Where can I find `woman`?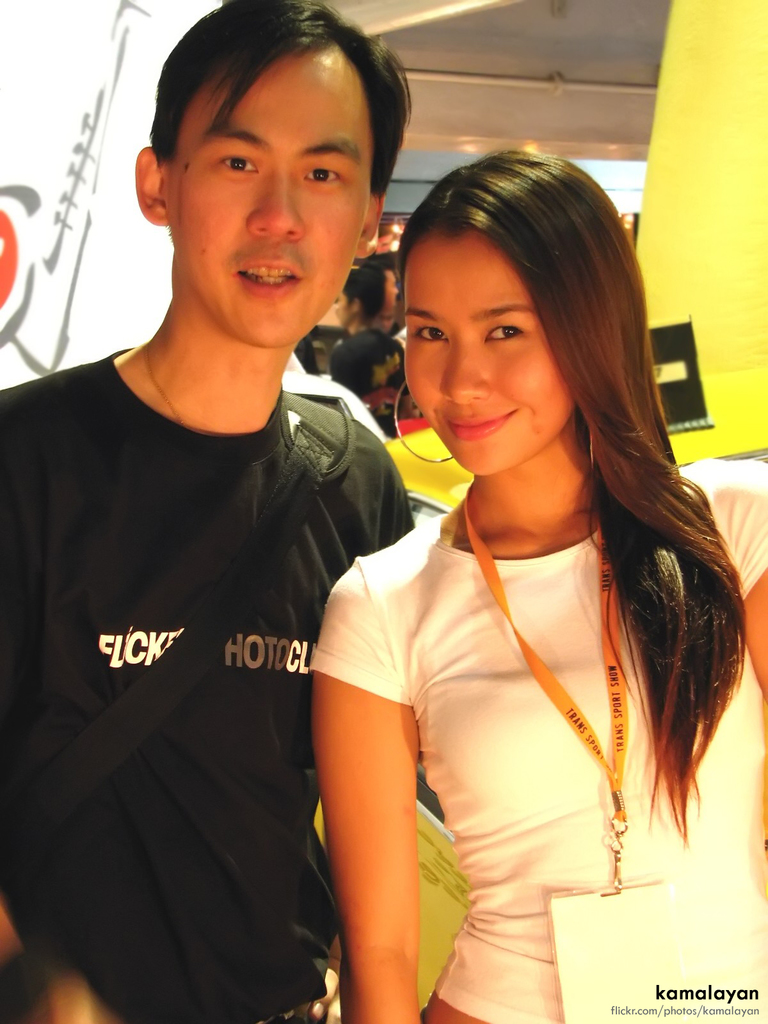
You can find it at Rect(271, 109, 767, 1023).
